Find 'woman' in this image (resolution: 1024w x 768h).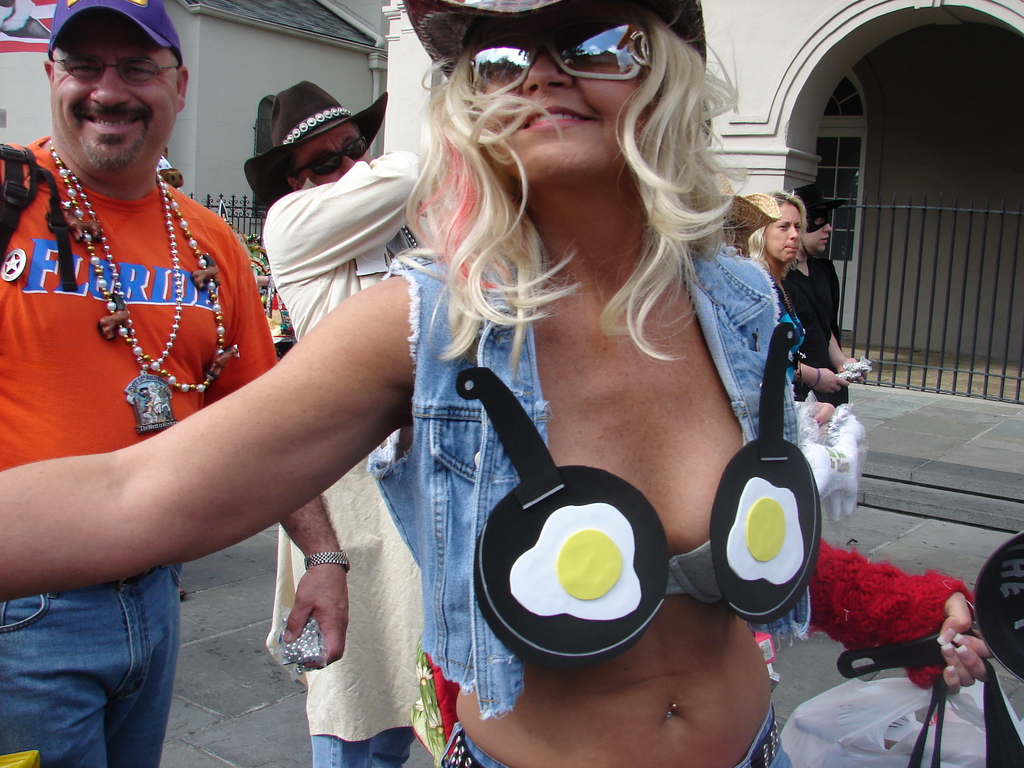
Rect(746, 188, 838, 431).
